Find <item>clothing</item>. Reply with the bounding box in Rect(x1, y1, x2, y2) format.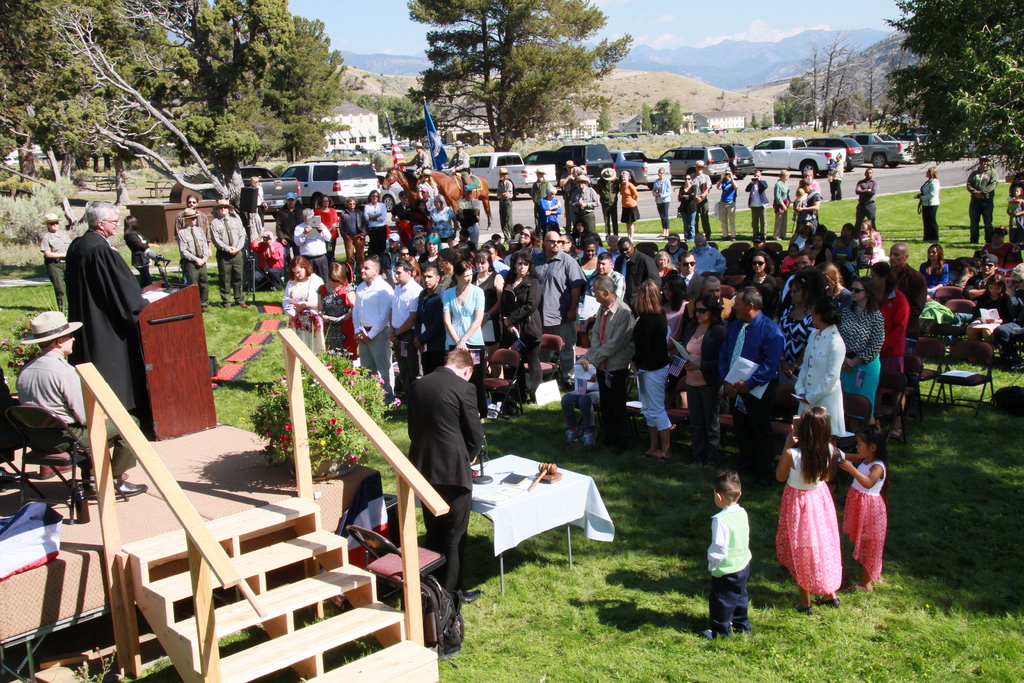
Rect(673, 271, 706, 307).
